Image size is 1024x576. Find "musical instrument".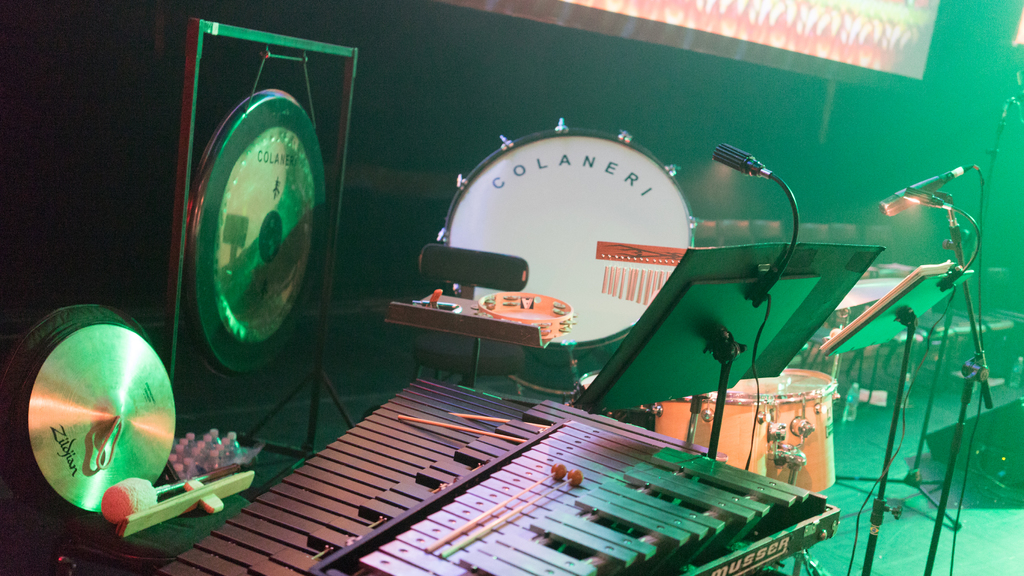
<region>425, 108, 703, 368</region>.
